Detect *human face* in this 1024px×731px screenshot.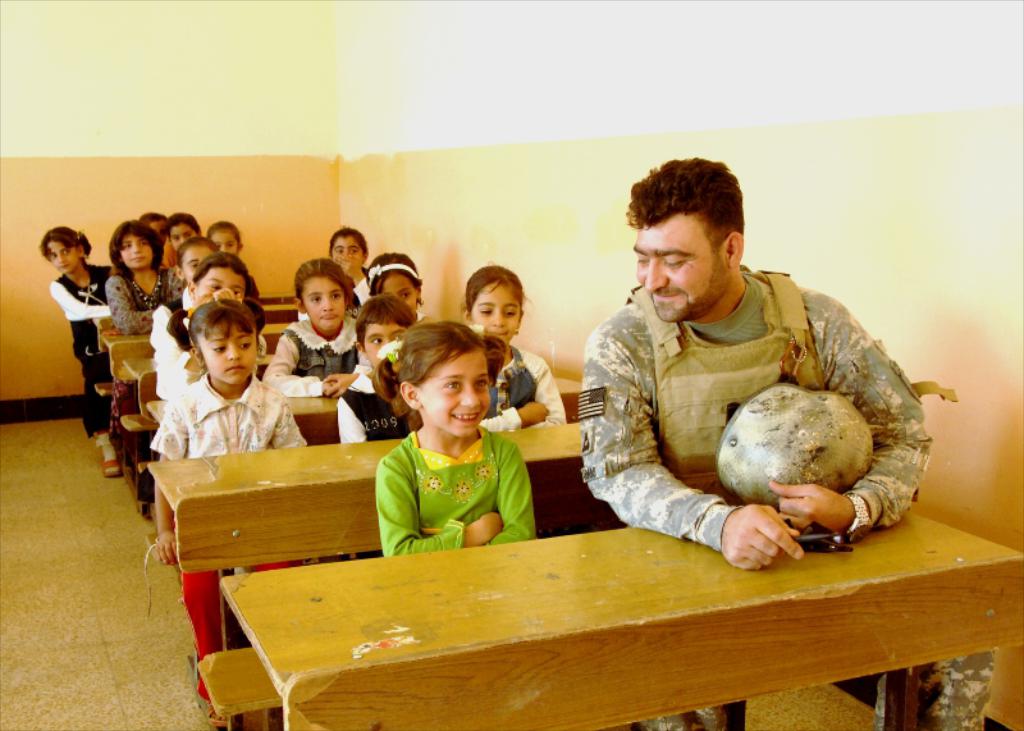
Detection: region(379, 274, 417, 312).
